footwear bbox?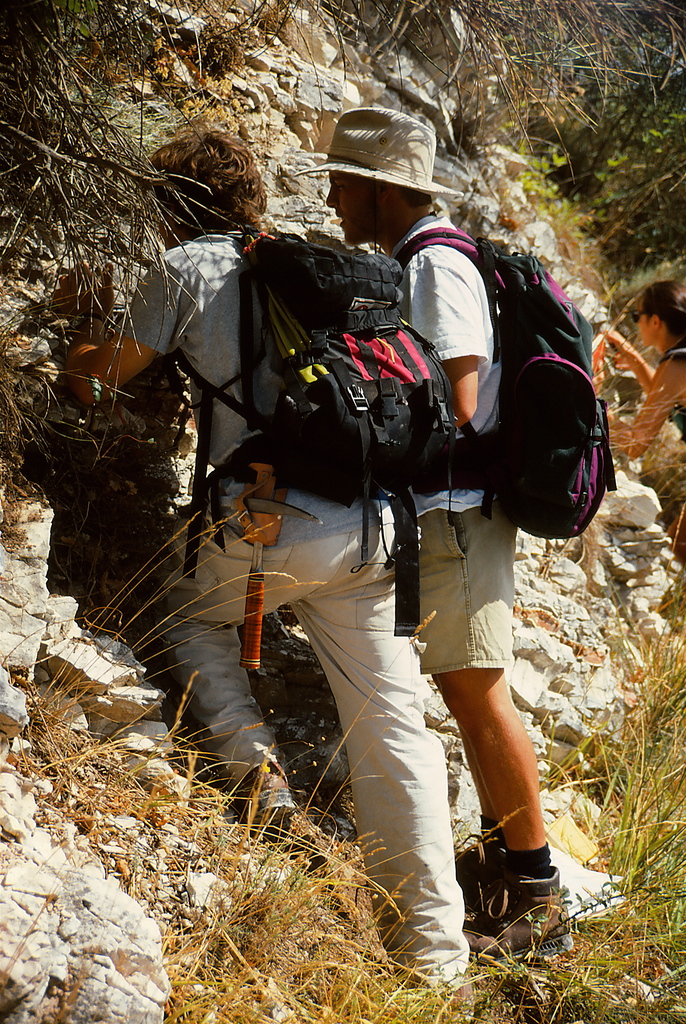
select_region(453, 868, 576, 959)
